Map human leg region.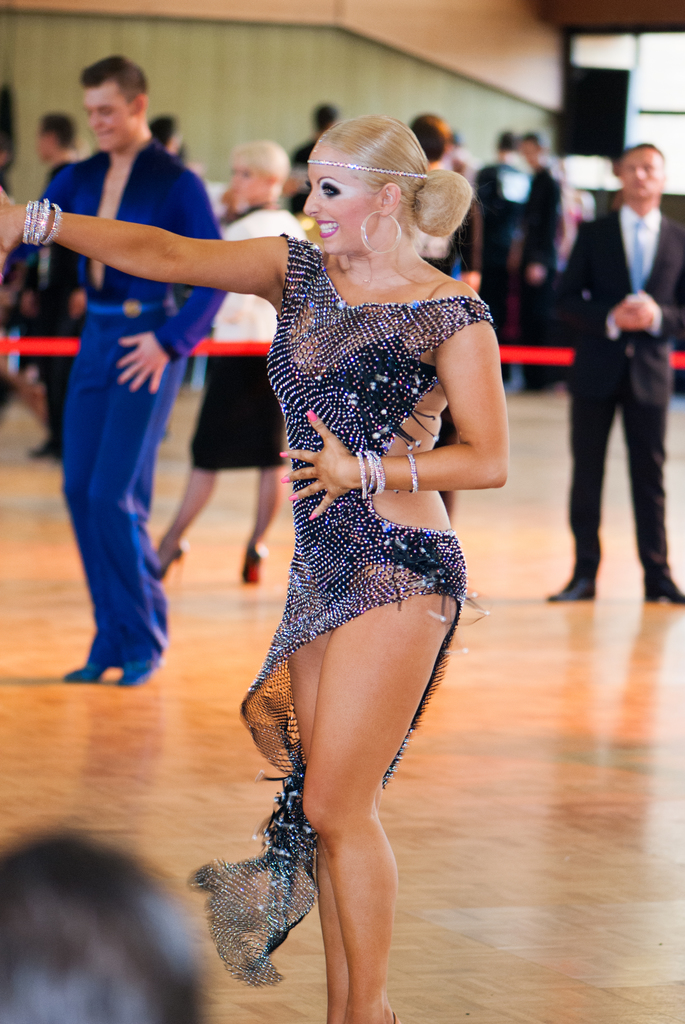
Mapped to bbox=(615, 344, 675, 603).
